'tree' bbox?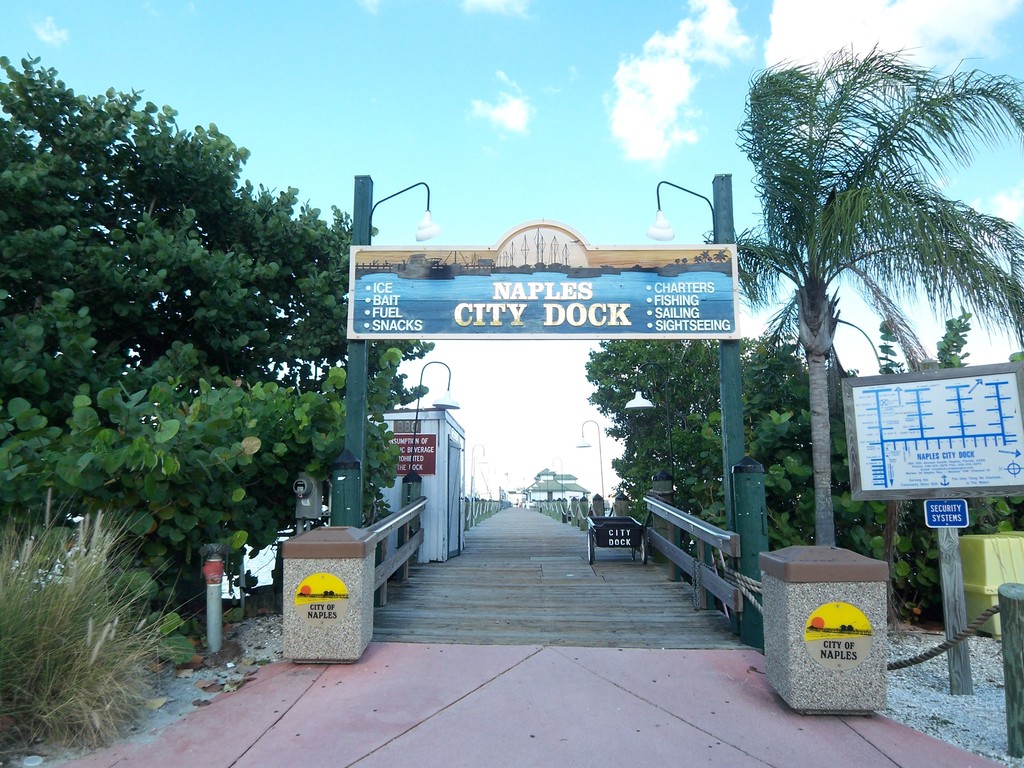
{"left": 682, "top": 31, "right": 1023, "bottom": 569}
